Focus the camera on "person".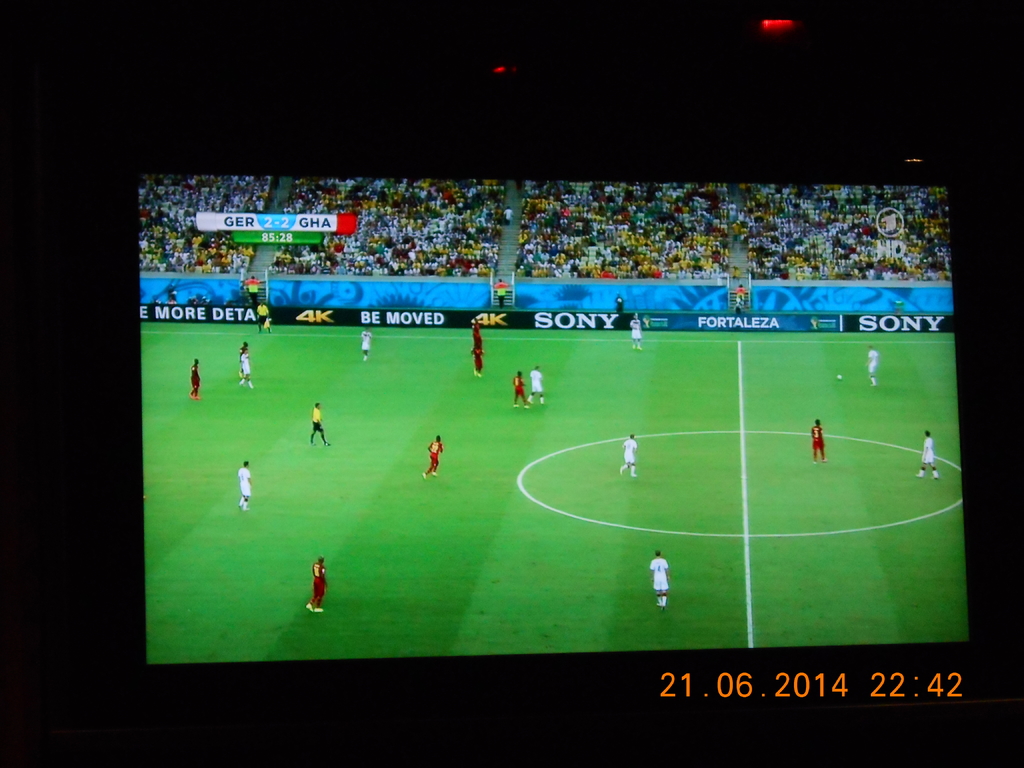
Focus region: l=470, t=318, r=480, b=374.
